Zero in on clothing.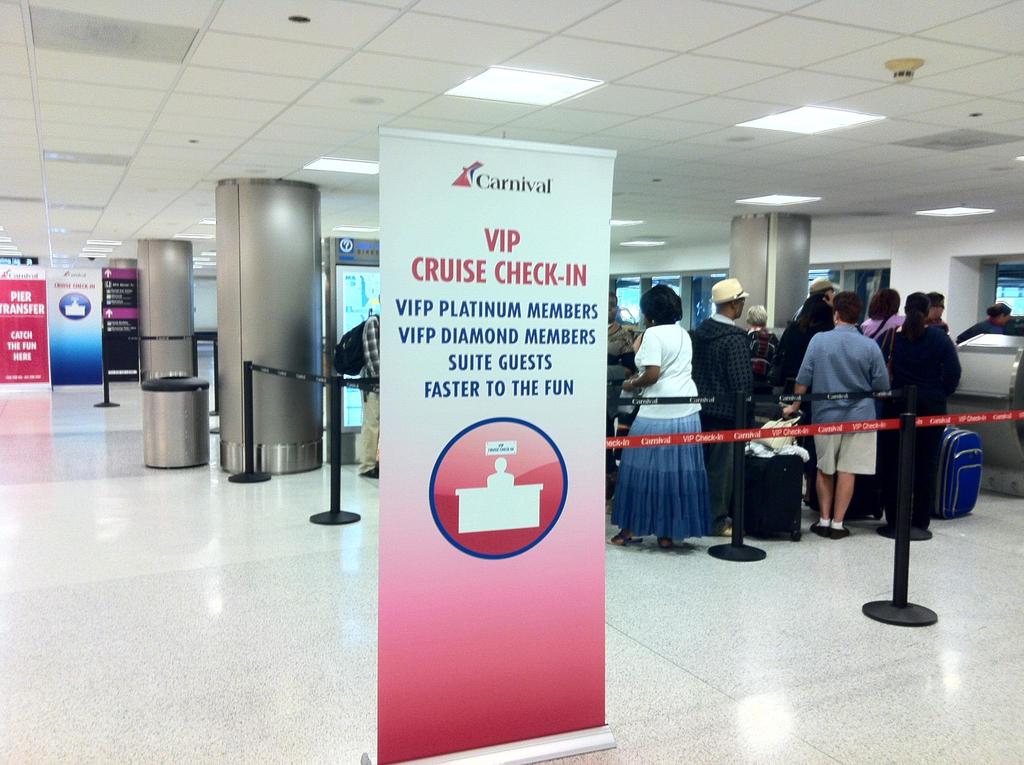
Zeroed in: pyautogui.locateOnScreen(959, 316, 1003, 342).
